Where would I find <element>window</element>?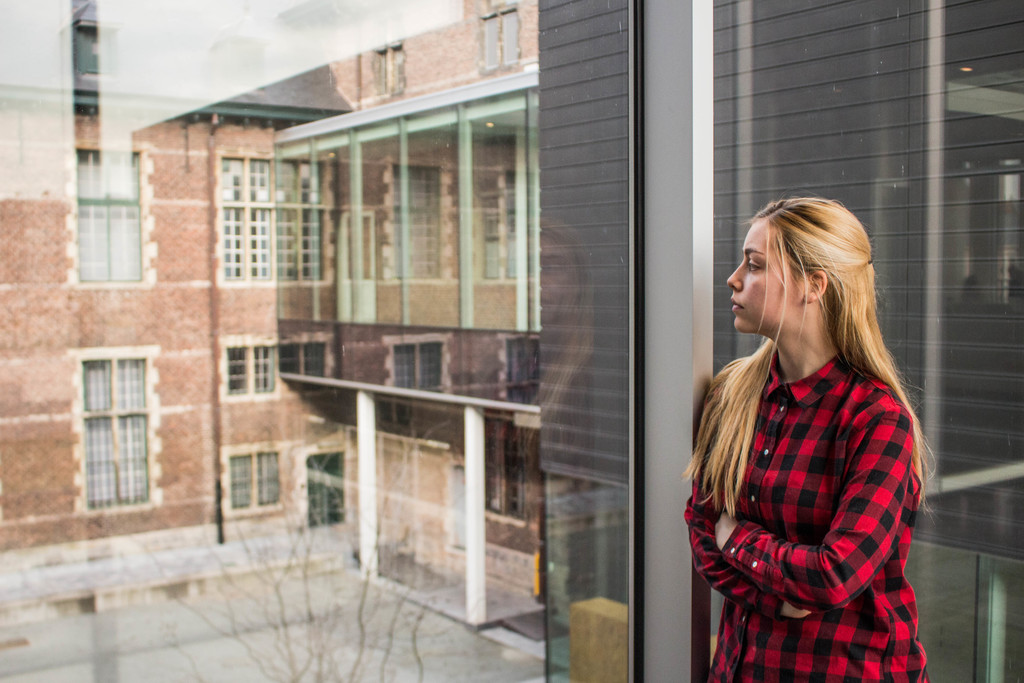
At {"x1": 388, "y1": 43, "x2": 403, "y2": 93}.
